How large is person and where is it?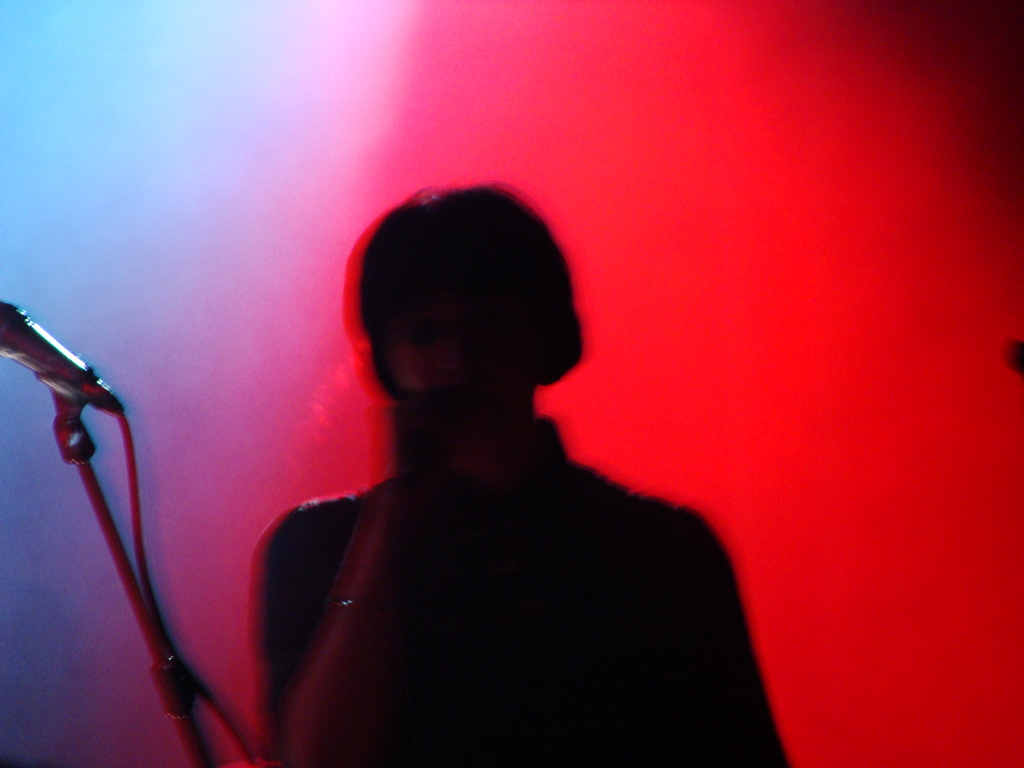
Bounding box: box(255, 186, 788, 767).
